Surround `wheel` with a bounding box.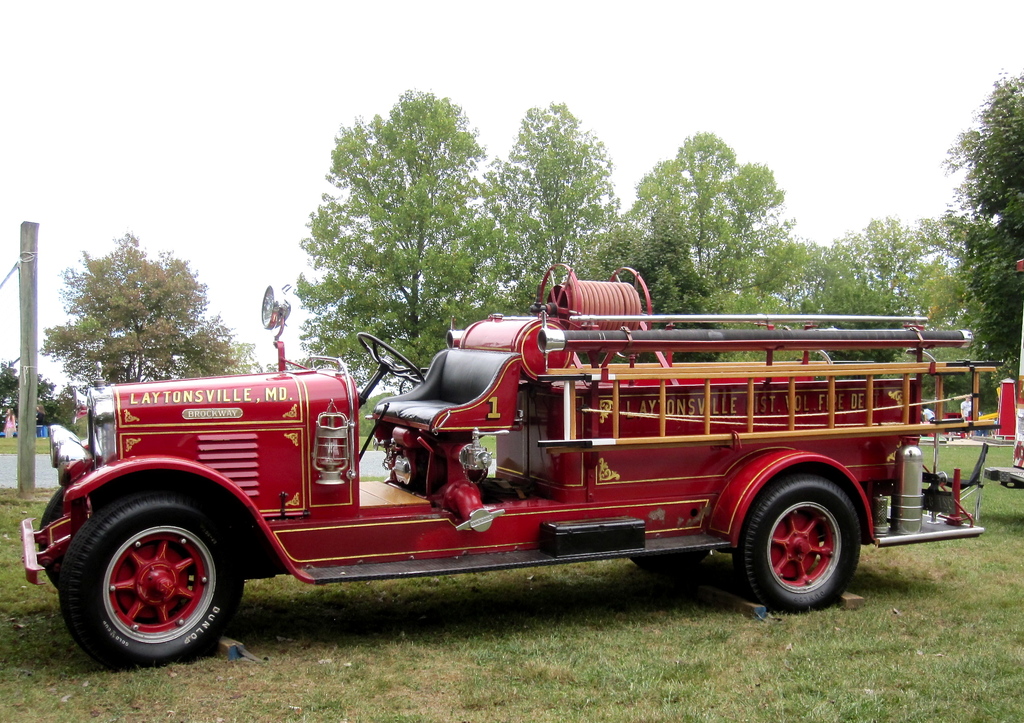
<bbox>737, 471, 877, 611</bbox>.
